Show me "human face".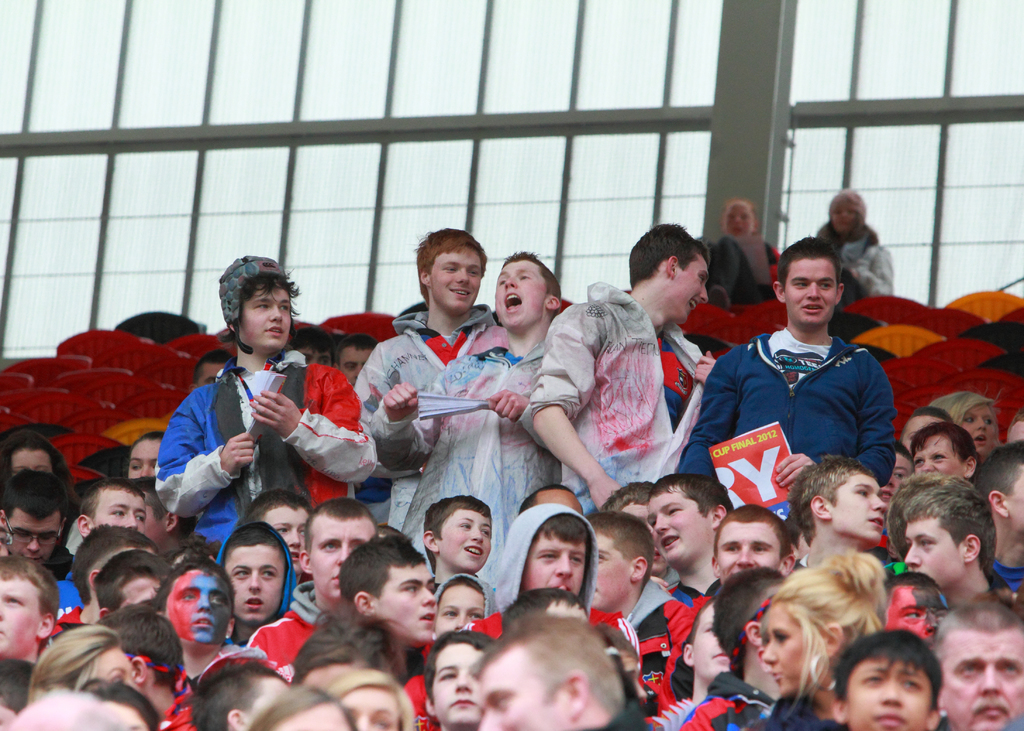
"human face" is here: BBox(316, 517, 378, 605).
